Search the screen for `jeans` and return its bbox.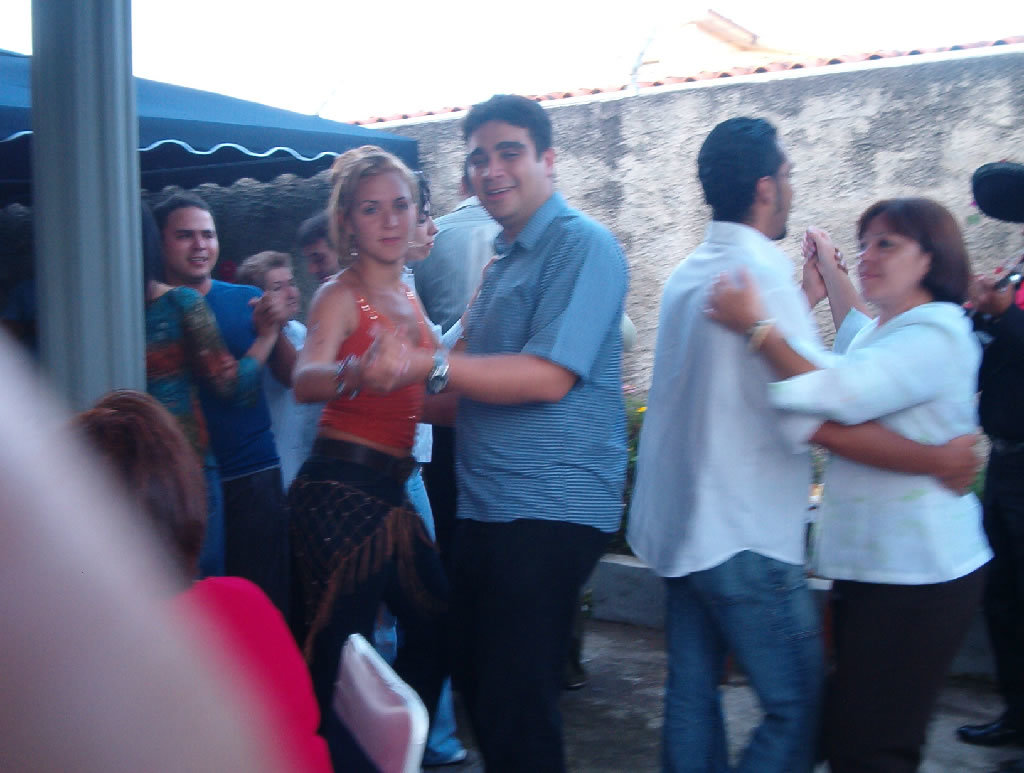
Found: bbox=[400, 462, 459, 772].
